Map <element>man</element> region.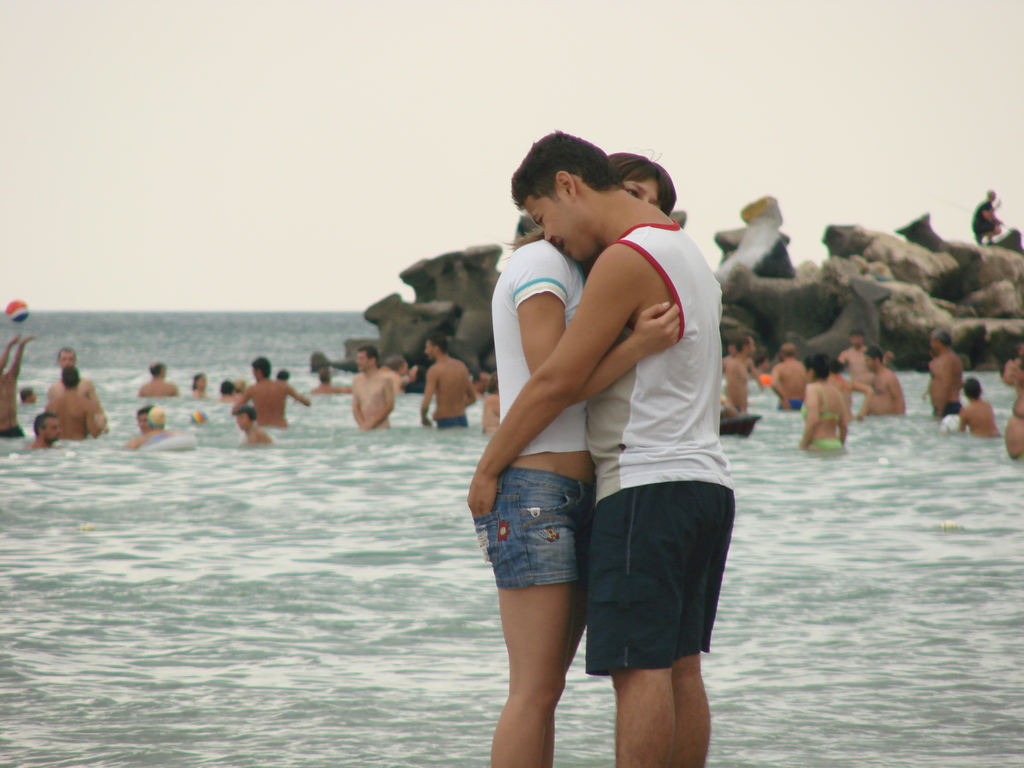
Mapped to bbox=(769, 340, 812, 410).
